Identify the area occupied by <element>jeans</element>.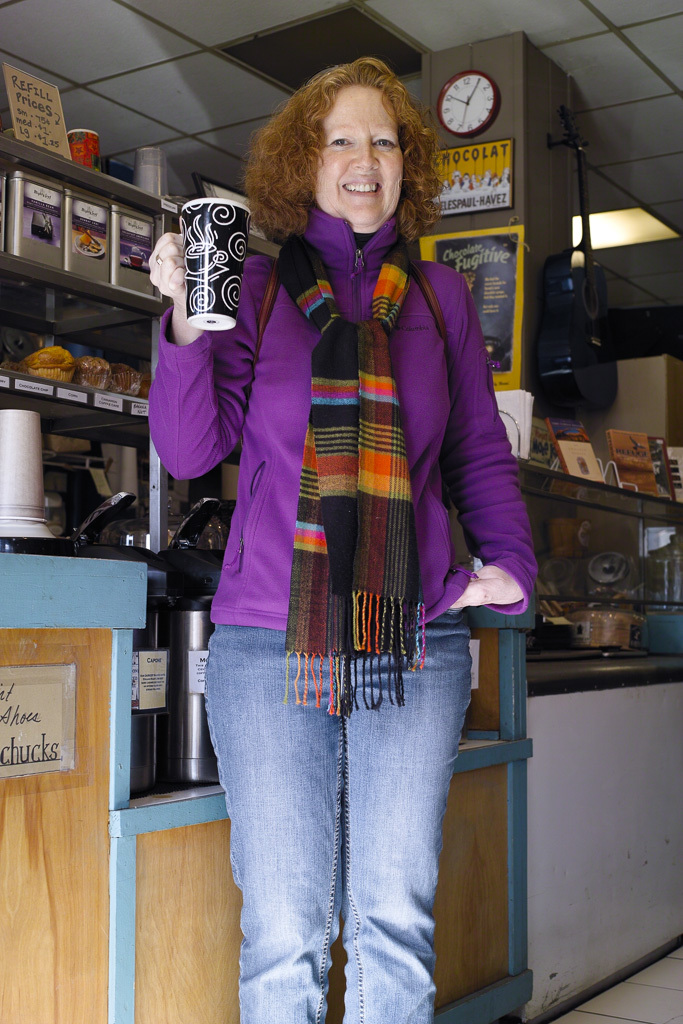
Area: select_region(192, 616, 484, 1016).
